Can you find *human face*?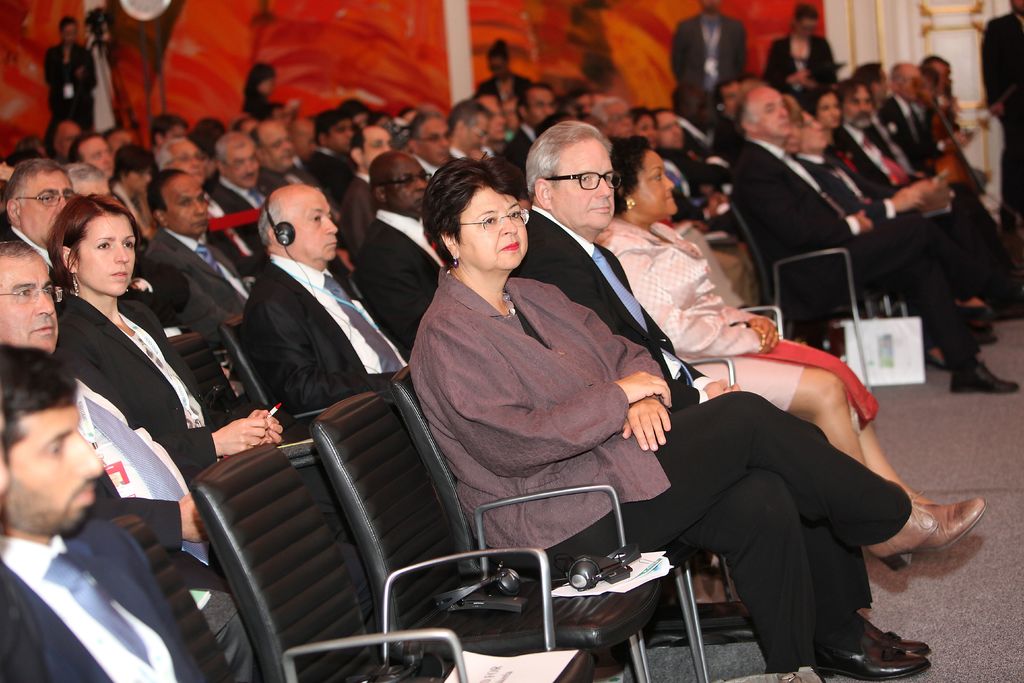
Yes, bounding box: (290, 188, 335, 258).
